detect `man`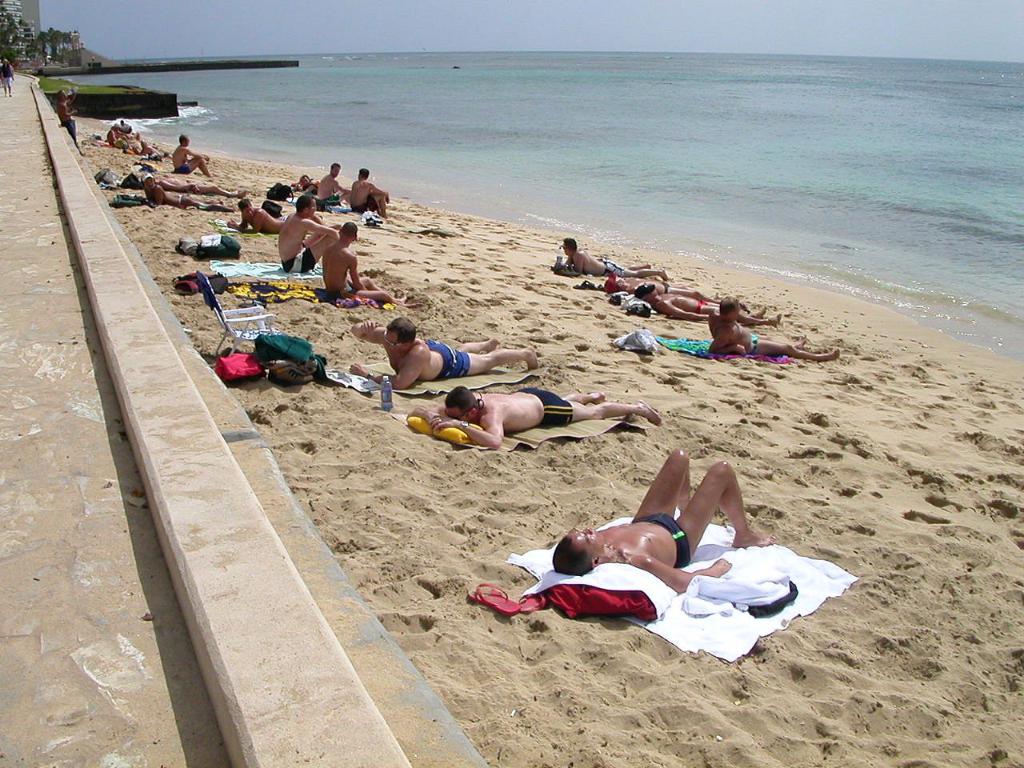
<box>346,314,541,390</box>
